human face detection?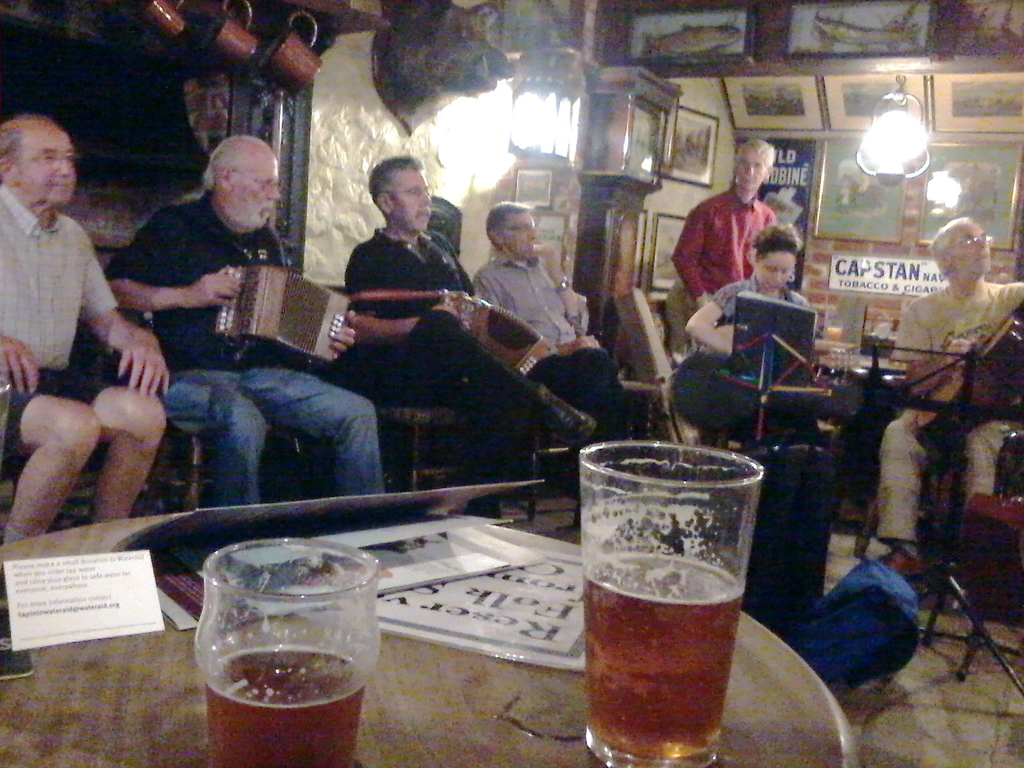
733:148:767:191
